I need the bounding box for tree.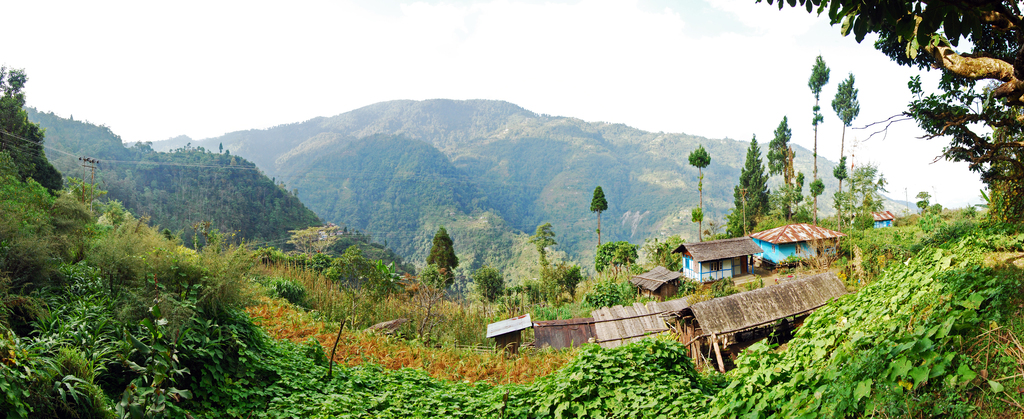
Here it is: BBox(832, 72, 861, 230).
